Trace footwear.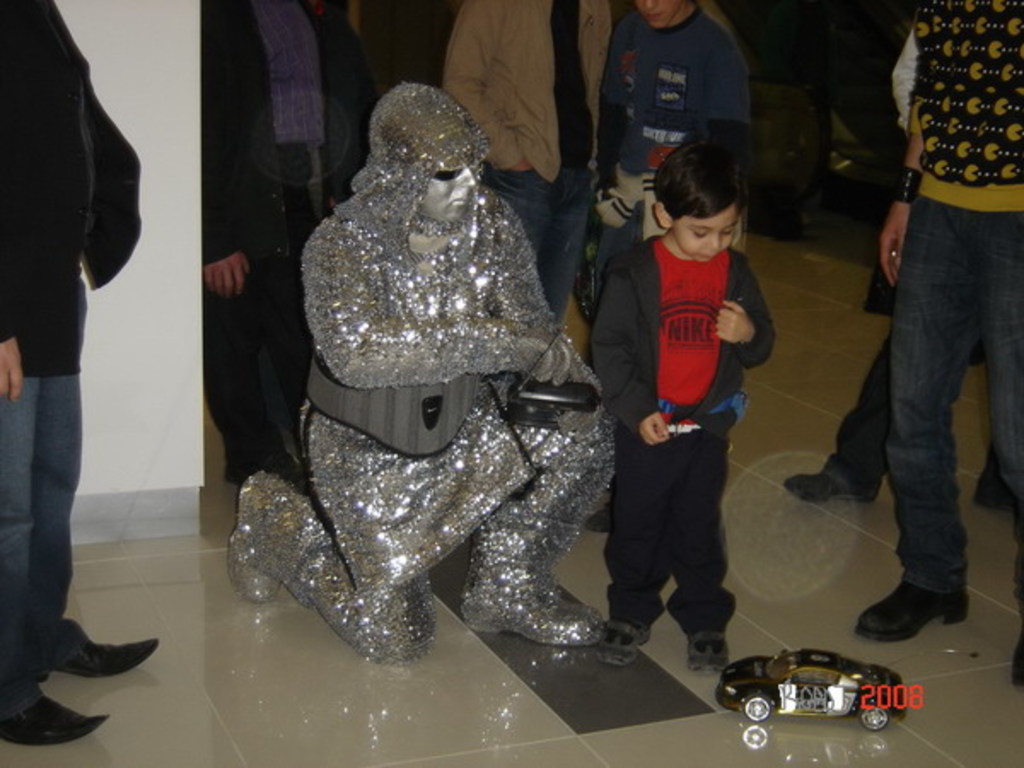
Traced to 1015, 626, 1022, 688.
